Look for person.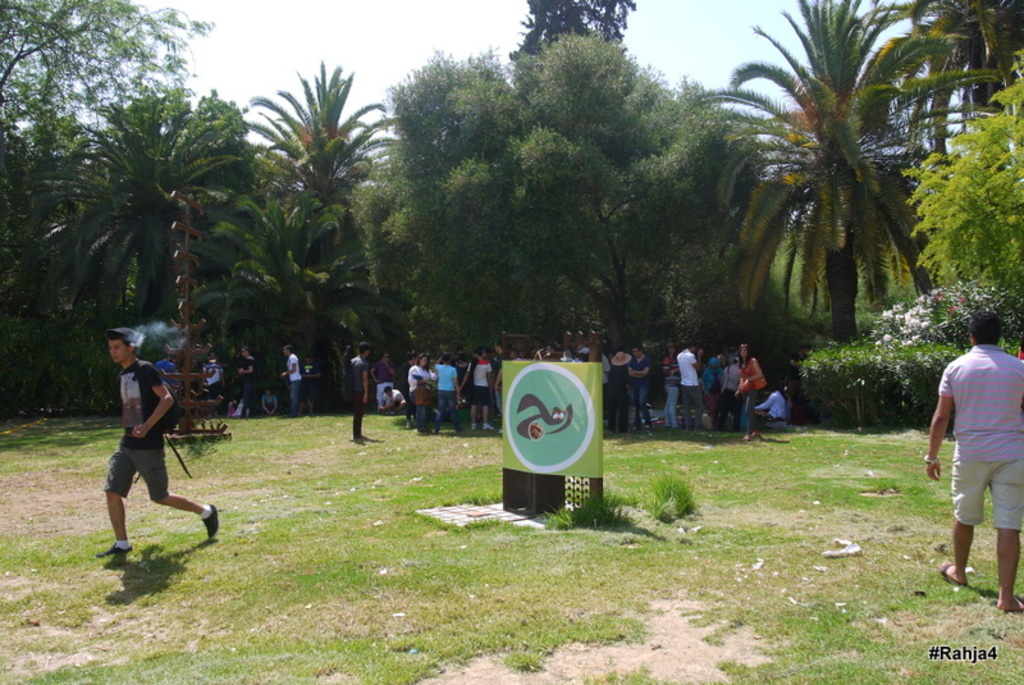
Found: [left=595, top=343, right=631, bottom=435].
